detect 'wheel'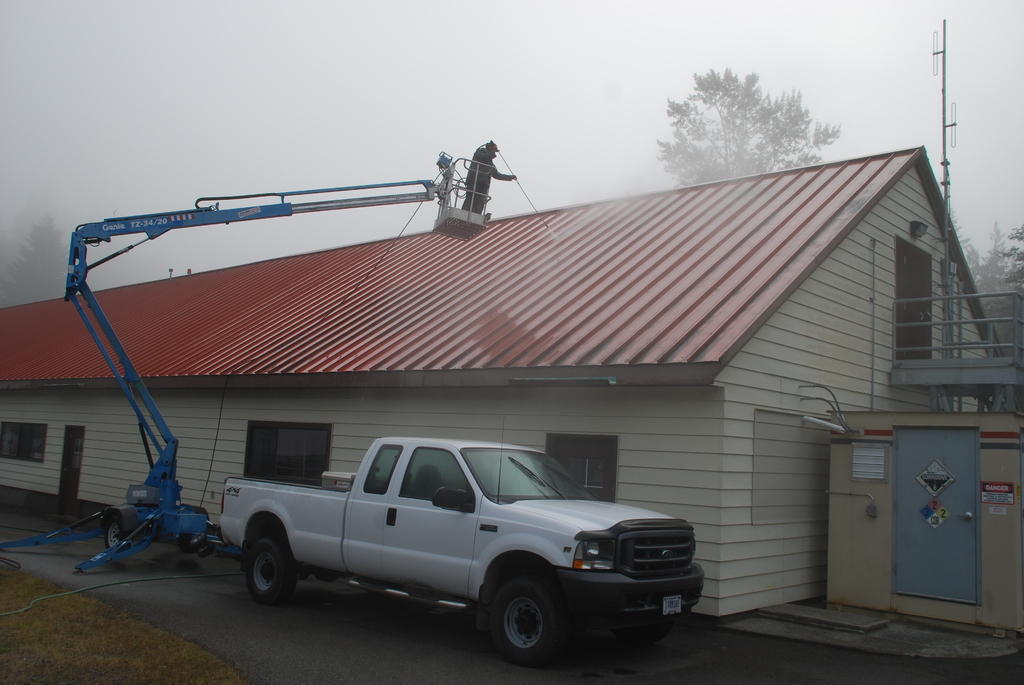
105 512 127 547
